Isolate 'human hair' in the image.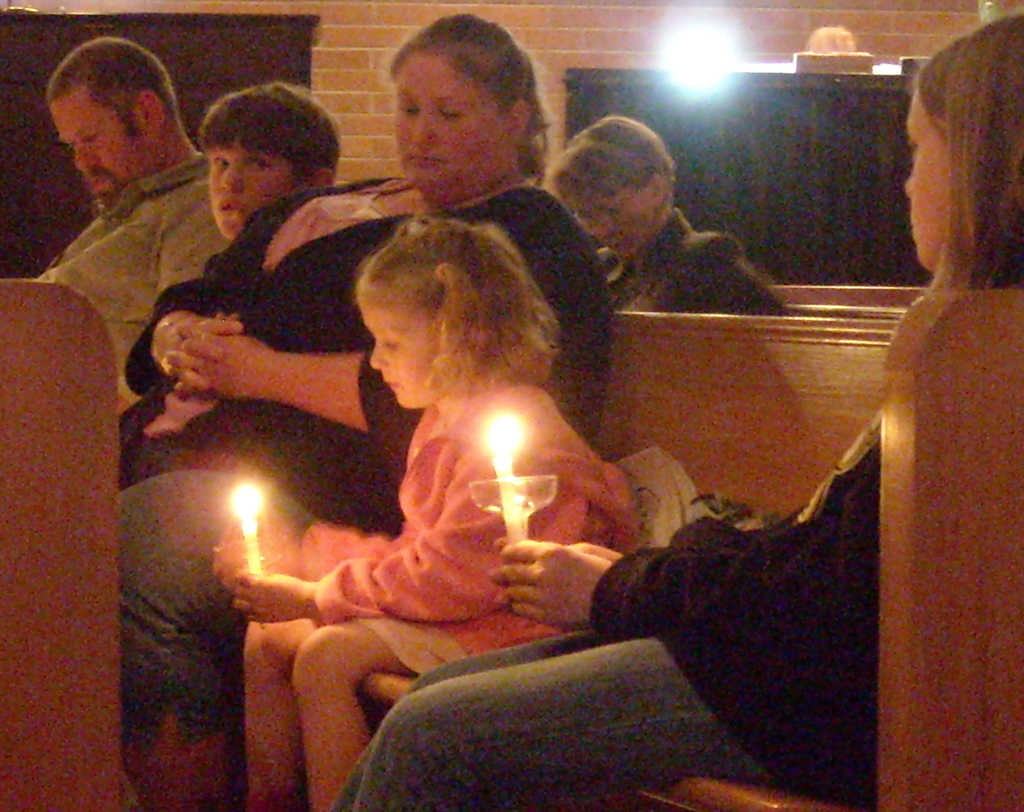
Isolated region: region(45, 36, 178, 139).
